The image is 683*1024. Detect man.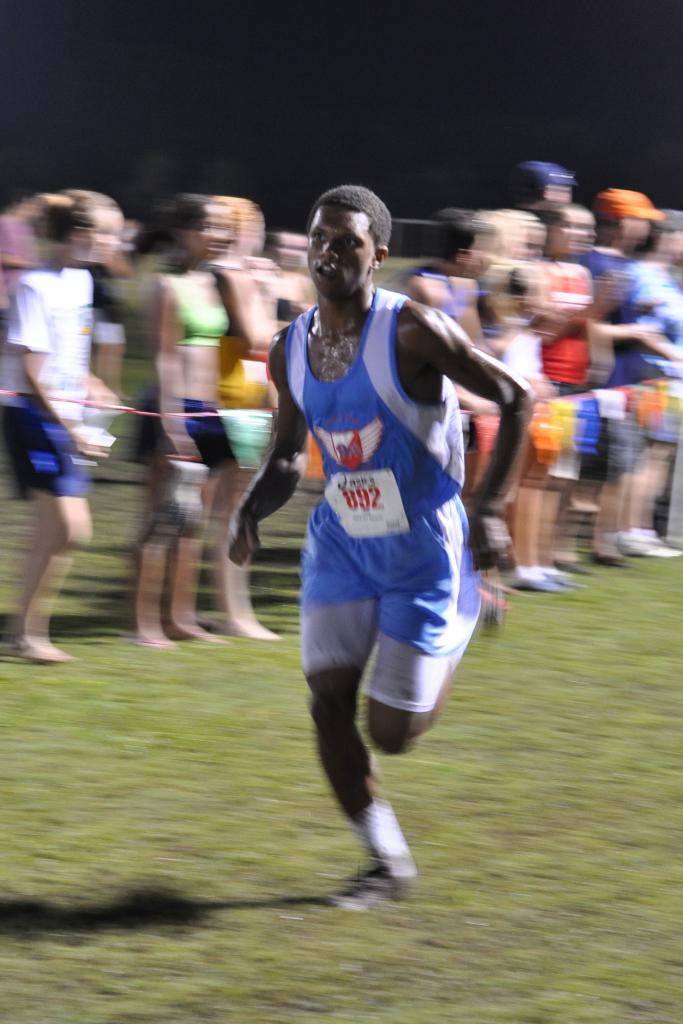
Detection: x1=230, y1=186, x2=510, y2=902.
